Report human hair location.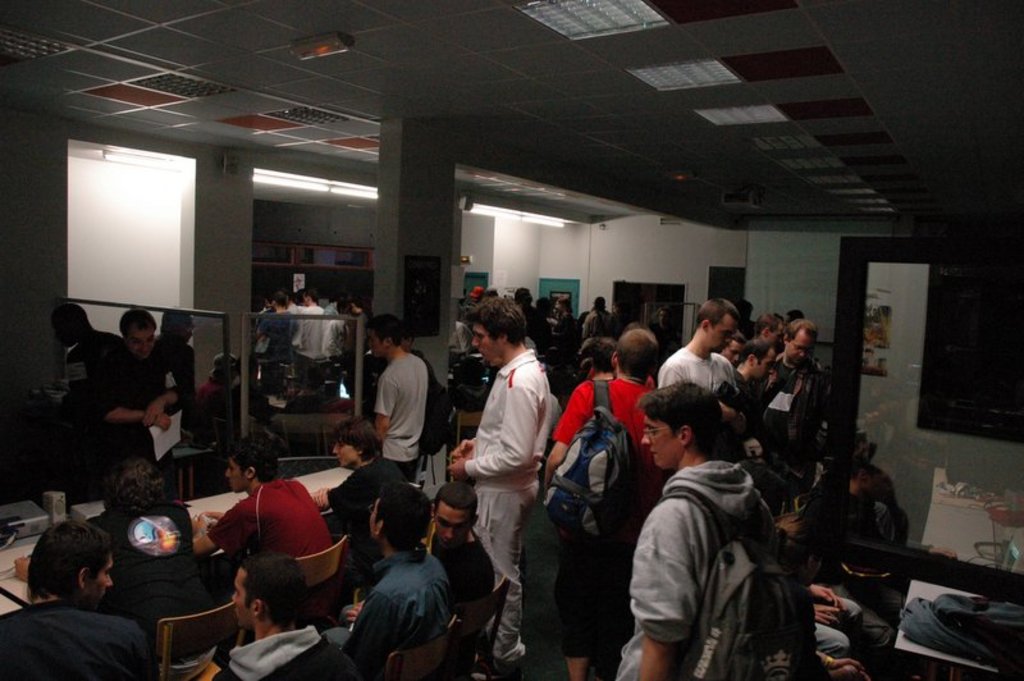
Report: (275,293,289,305).
